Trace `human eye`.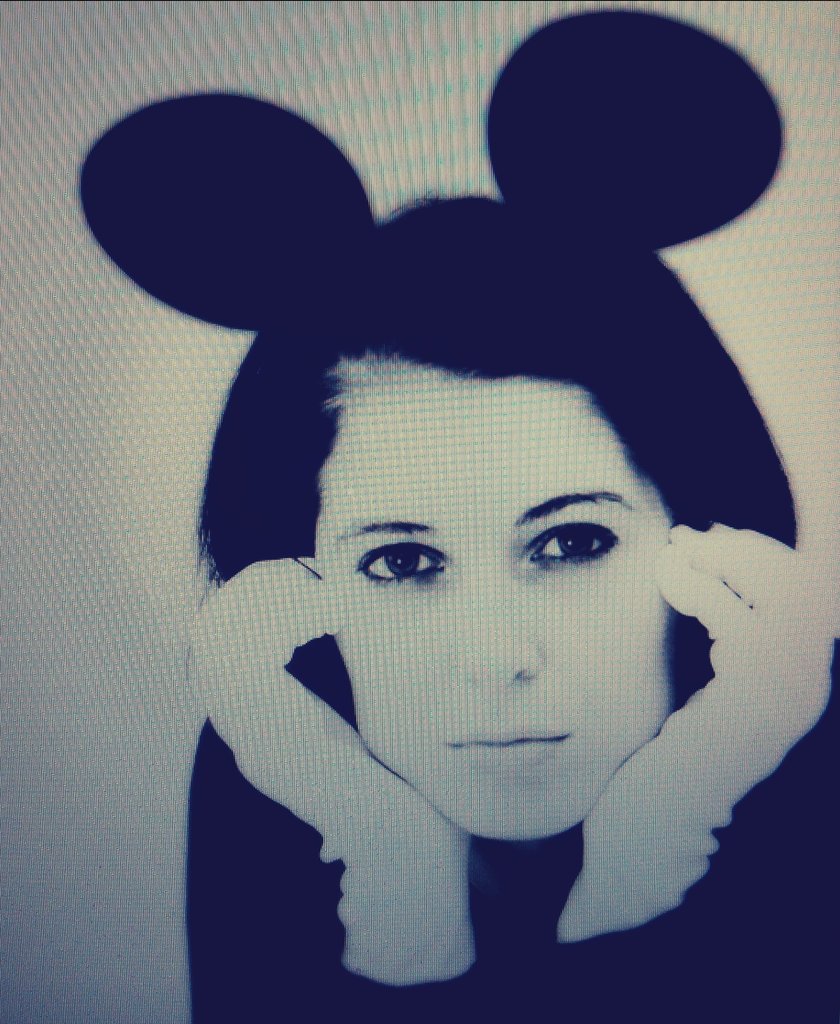
Traced to rect(344, 524, 460, 600).
